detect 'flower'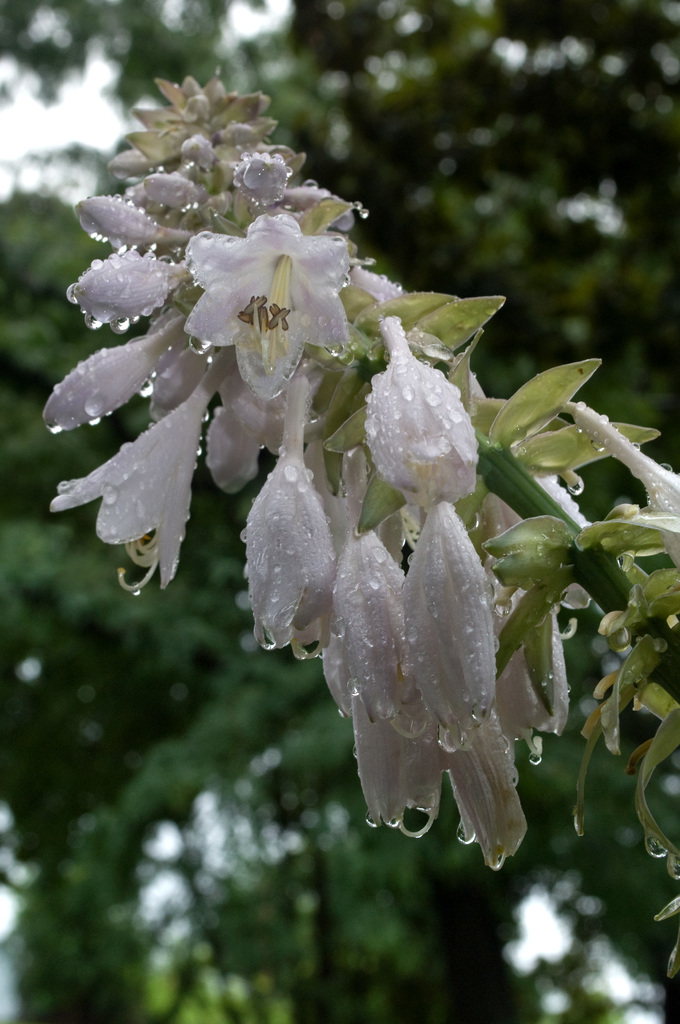
select_region(571, 400, 679, 561)
